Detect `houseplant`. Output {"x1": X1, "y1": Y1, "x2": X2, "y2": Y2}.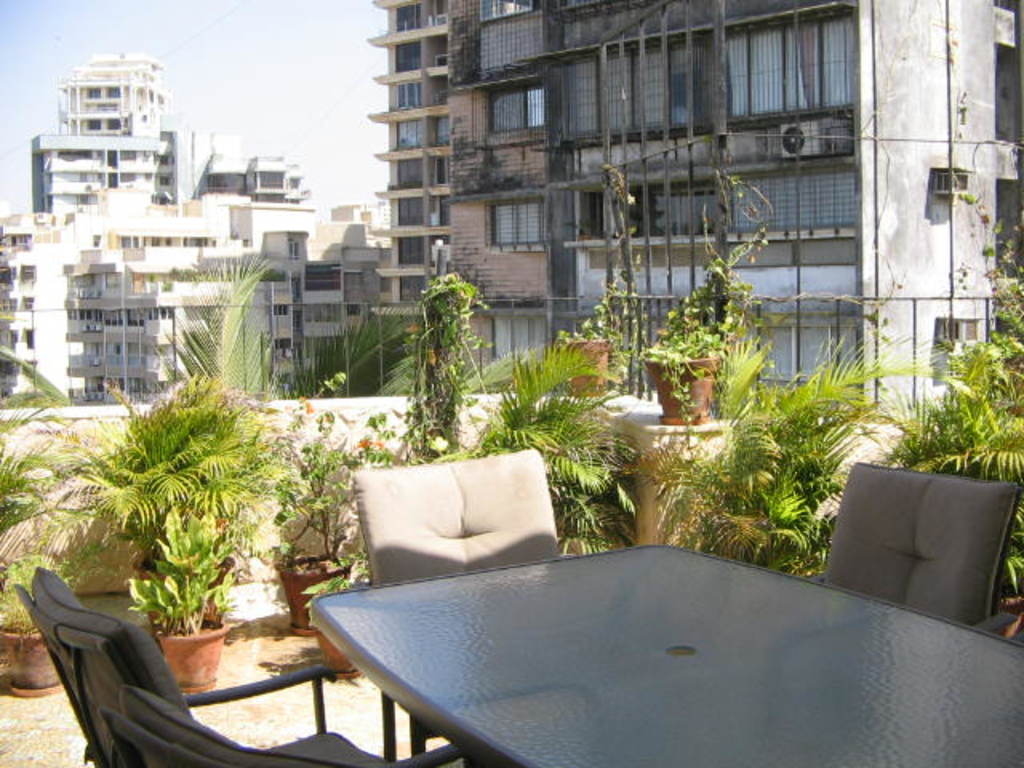
{"x1": 0, "y1": 397, "x2": 91, "y2": 555}.
